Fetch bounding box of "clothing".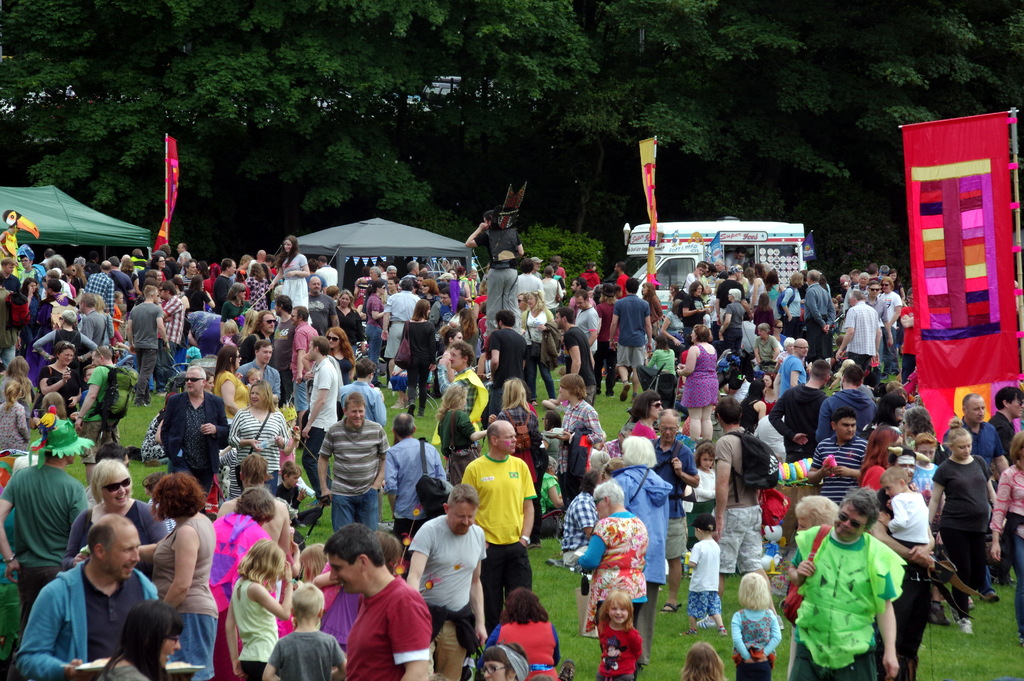
Bbox: rect(609, 290, 652, 363).
